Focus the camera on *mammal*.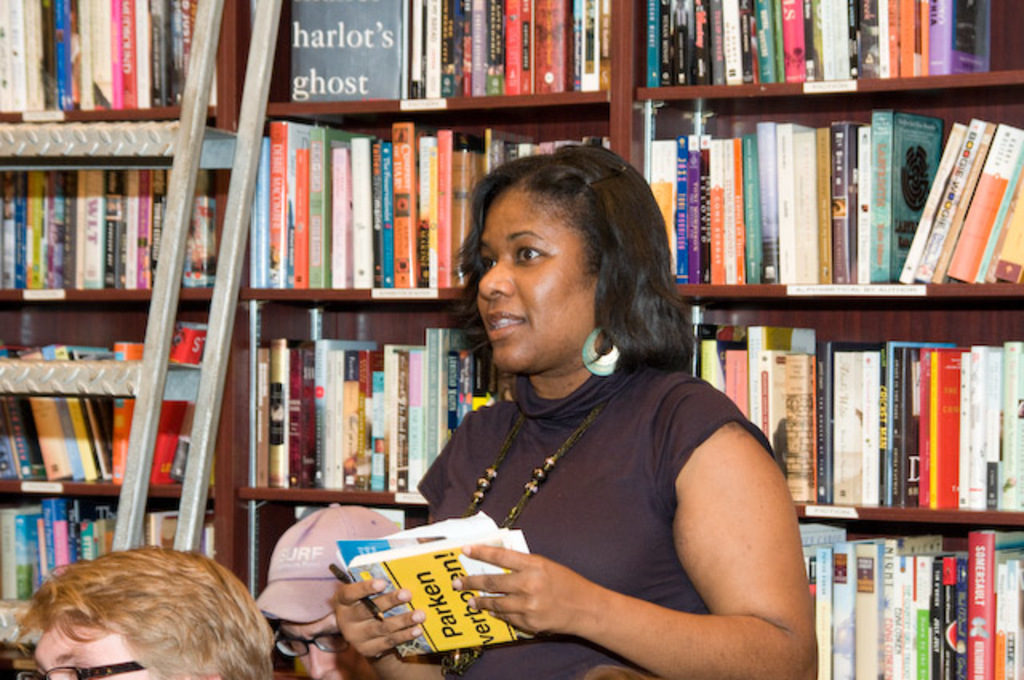
Focus region: (389, 181, 834, 669).
